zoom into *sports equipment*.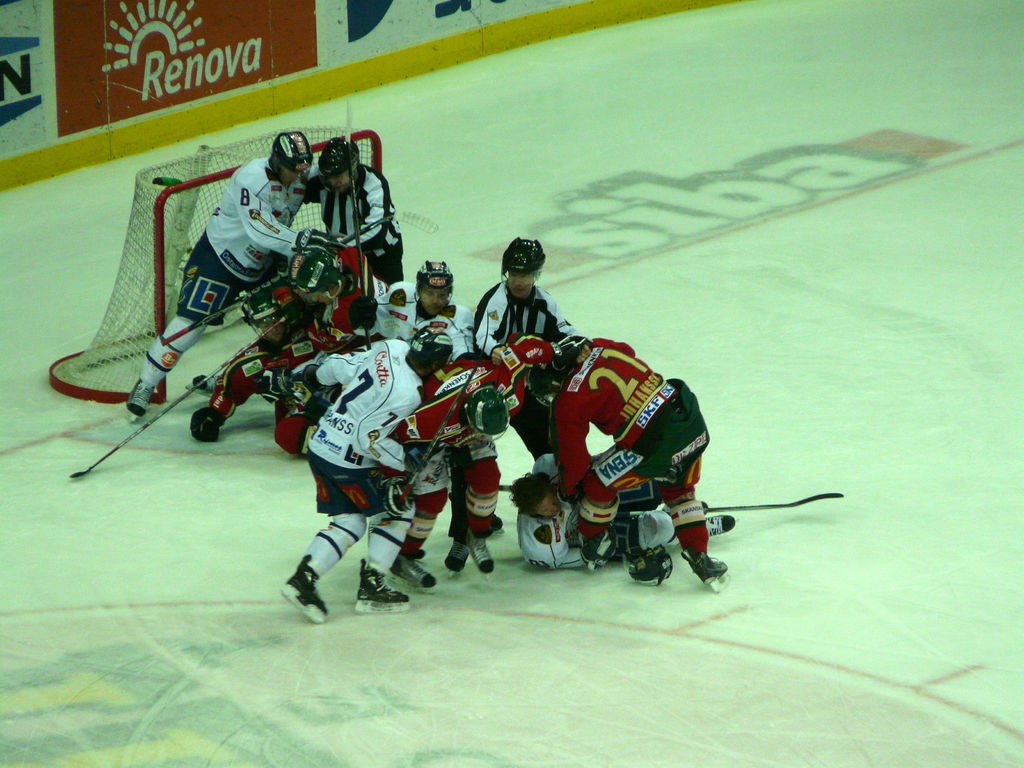
Zoom target: x1=74, y1=317, x2=285, y2=476.
